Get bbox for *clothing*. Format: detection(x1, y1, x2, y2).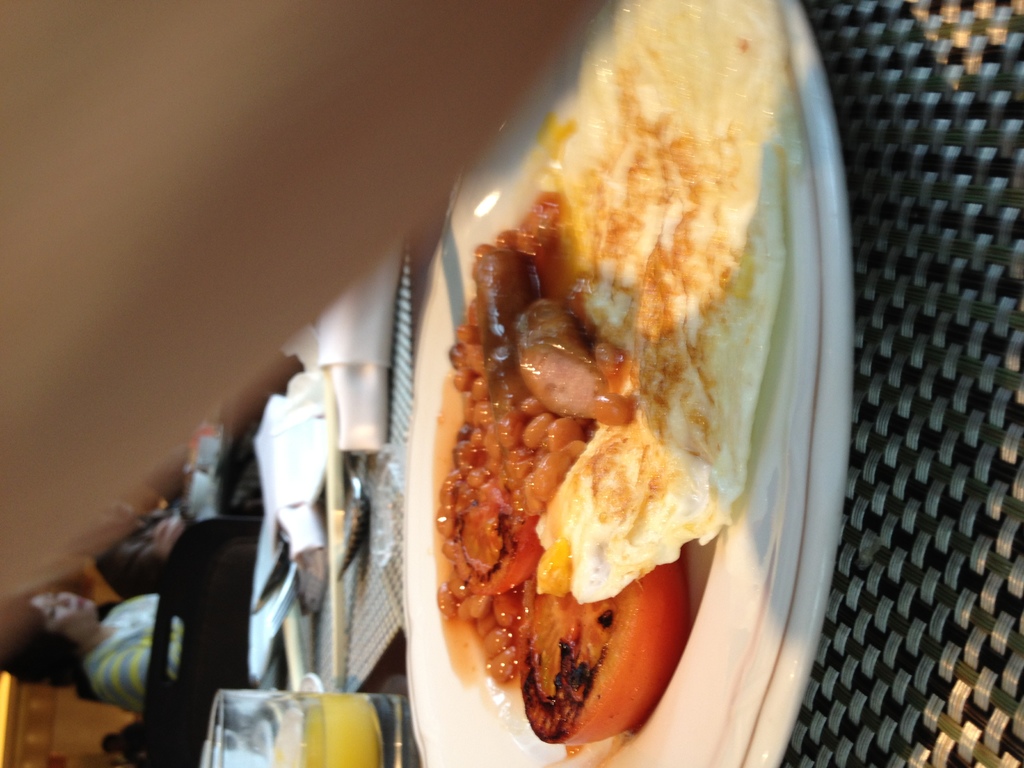
detection(79, 588, 202, 712).
